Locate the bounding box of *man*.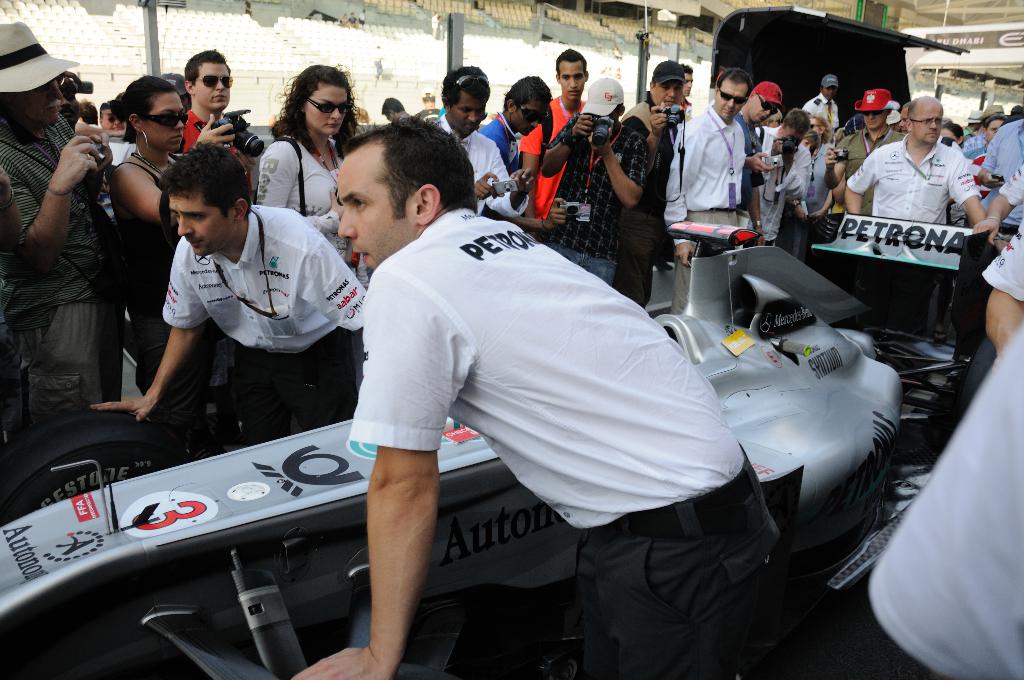
Bounding box: [left=388, top=83, right=415, bottom=119].
